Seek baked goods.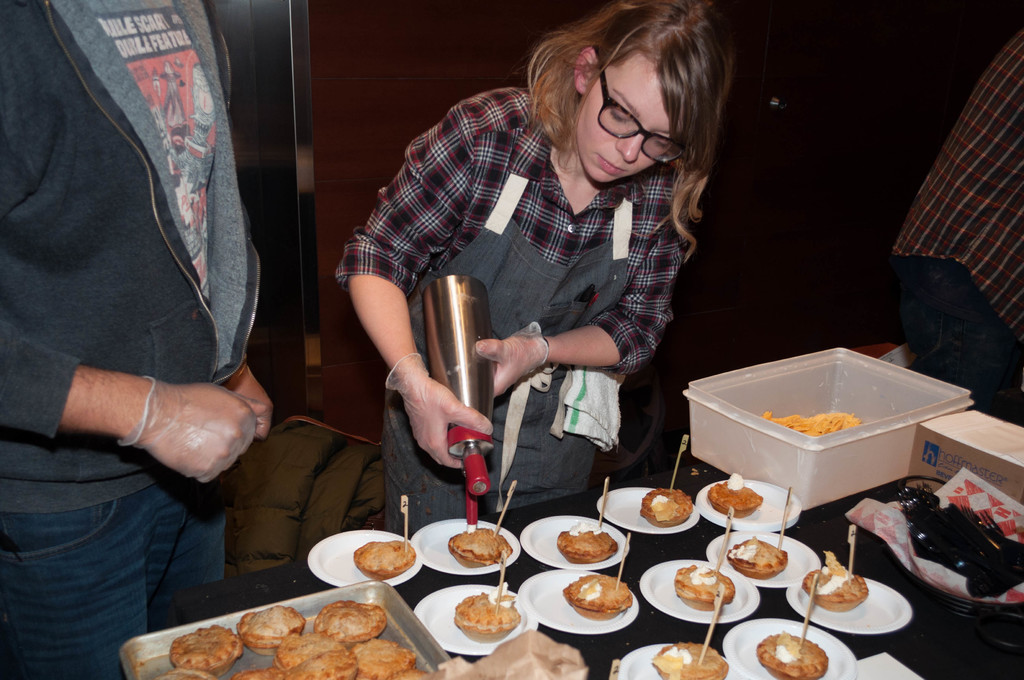
648:640:729:679.
